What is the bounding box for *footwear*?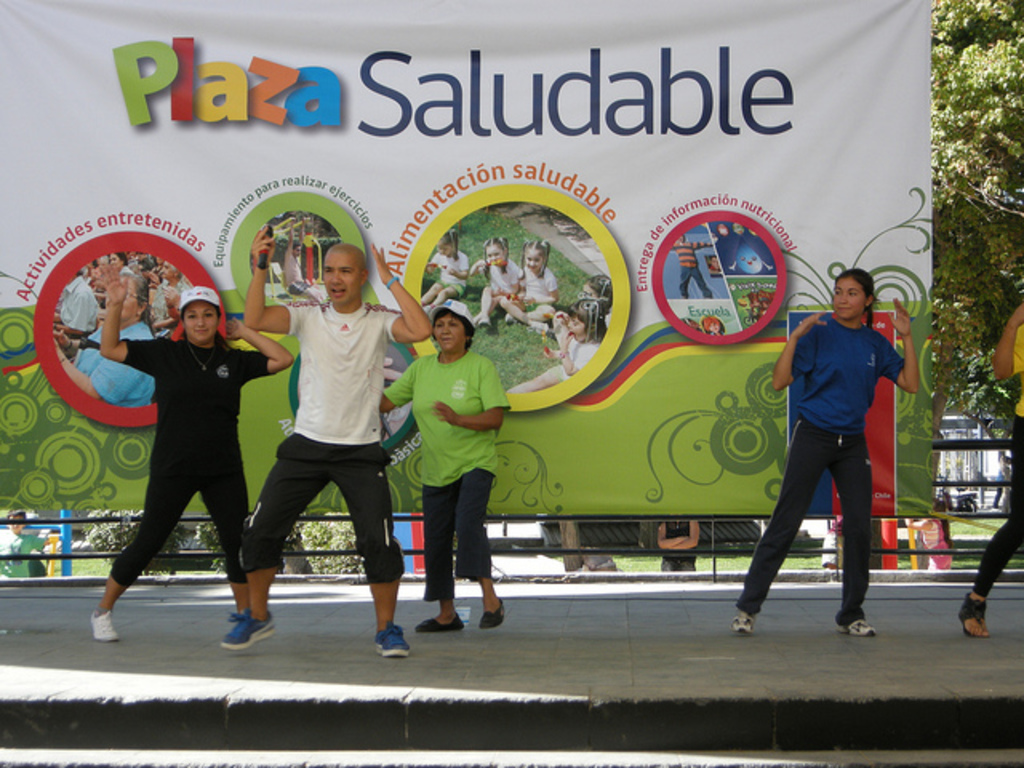
<bbox>480, 598, 507, 630</bbox>.
